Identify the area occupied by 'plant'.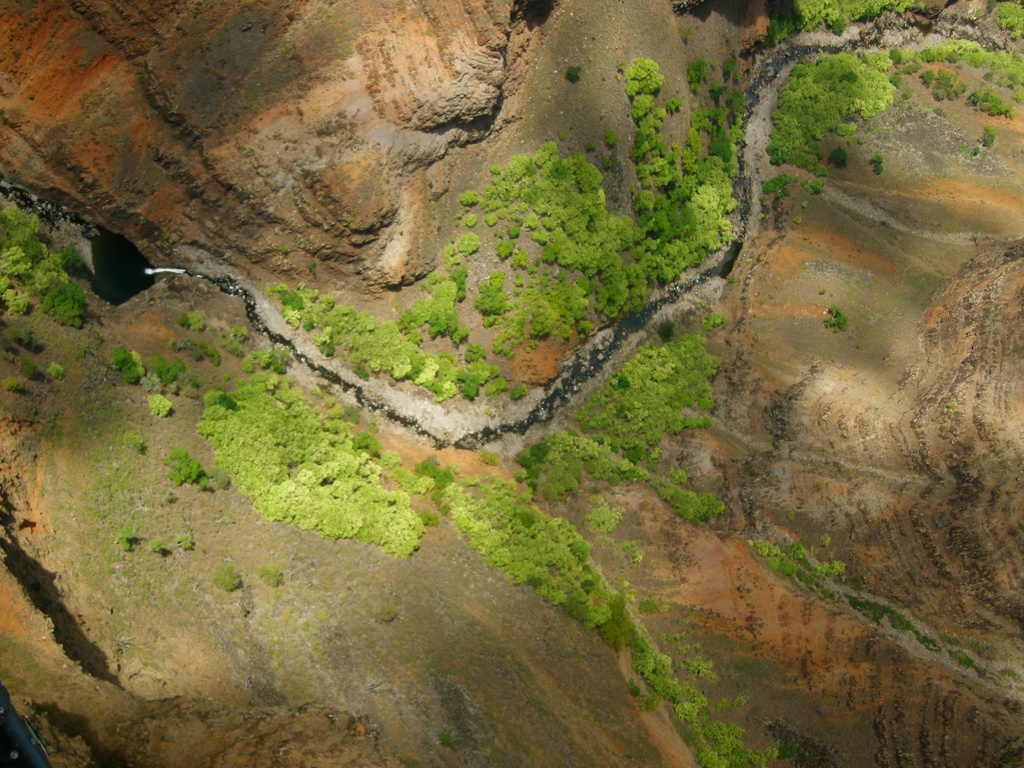
Area: 728,275,738,284.
